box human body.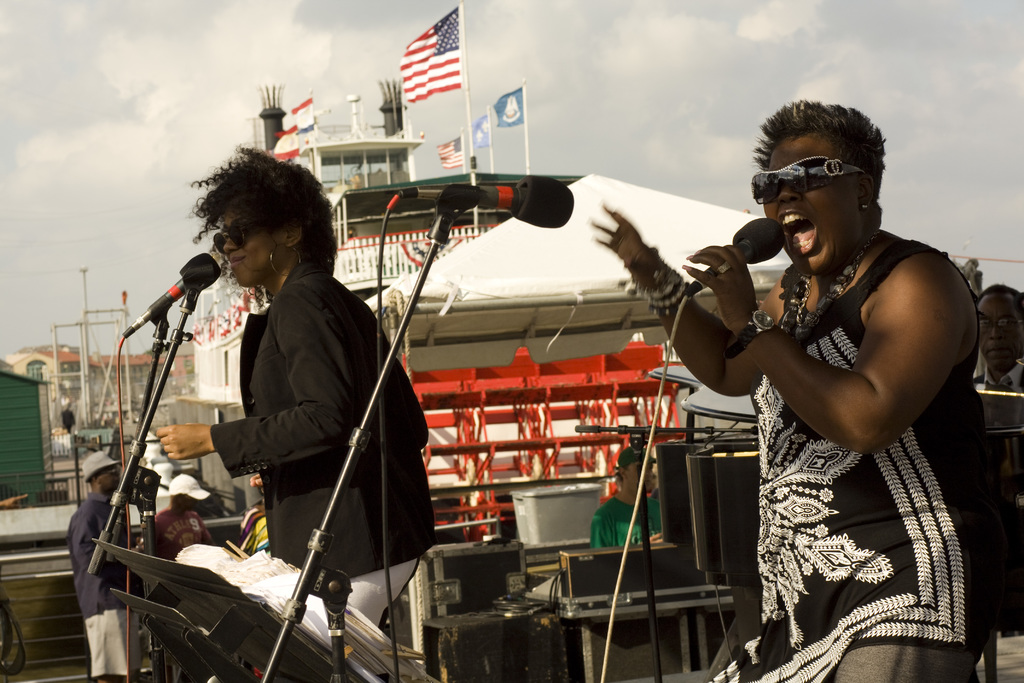
<region>152, 145, 435, 624</region>.
